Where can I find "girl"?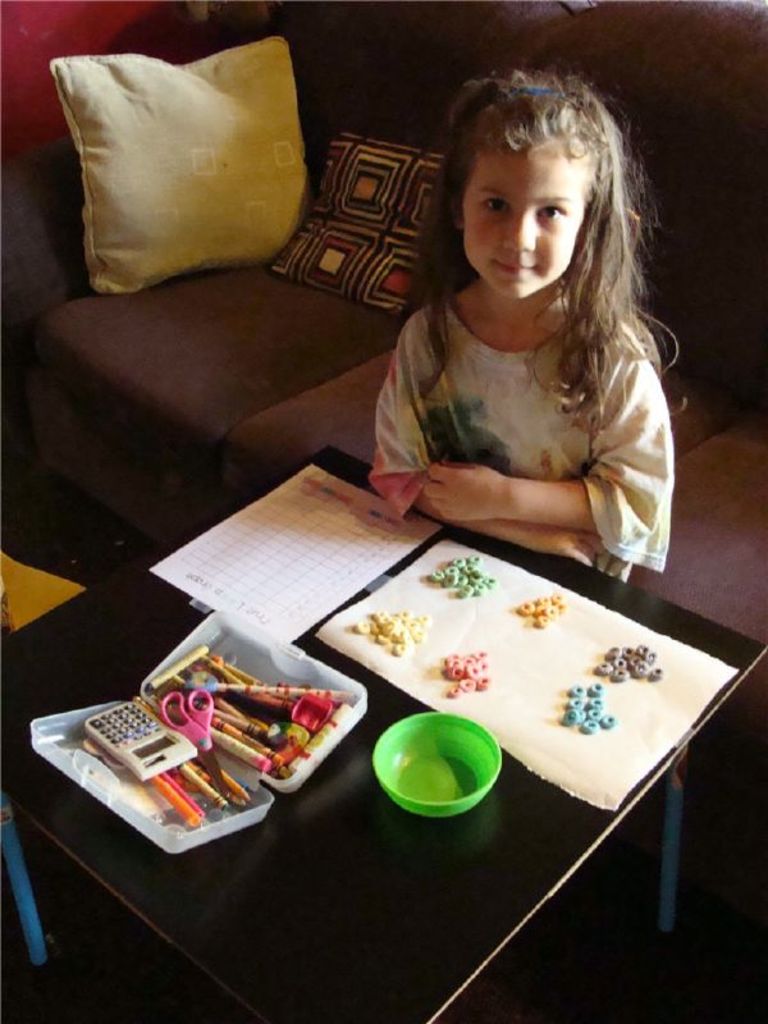
You can find it at <box>367,63,690,584</box>.
